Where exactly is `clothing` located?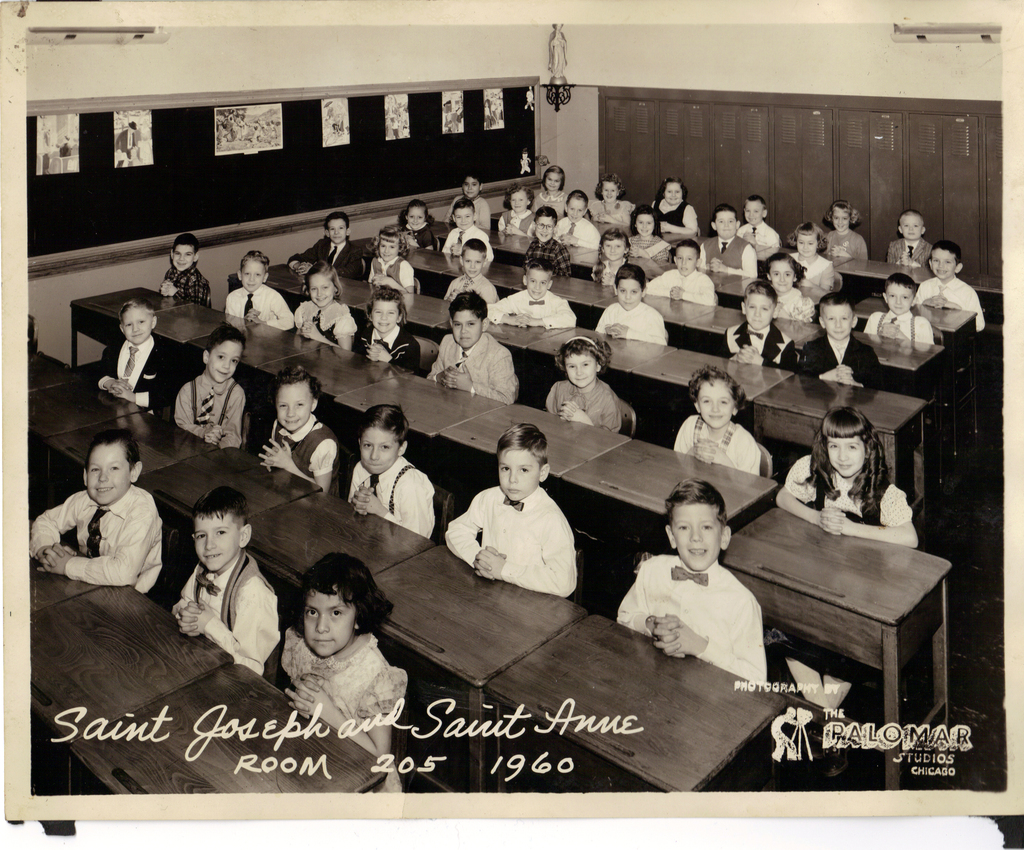
Its bounding box is x1=441 y1=279 x2=500 y2=301.
